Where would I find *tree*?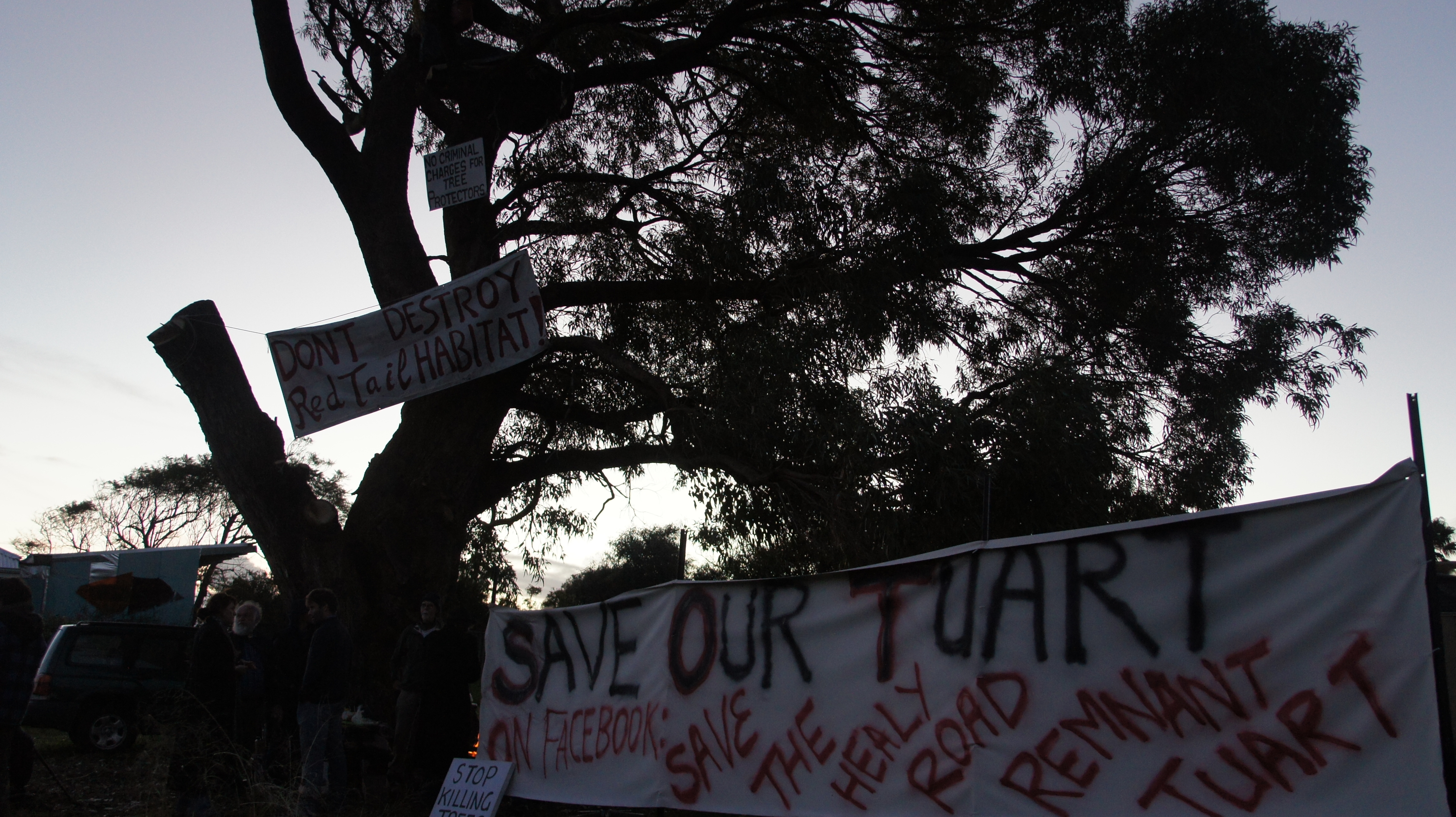
At l=6, t=144, r=113, b=195.
